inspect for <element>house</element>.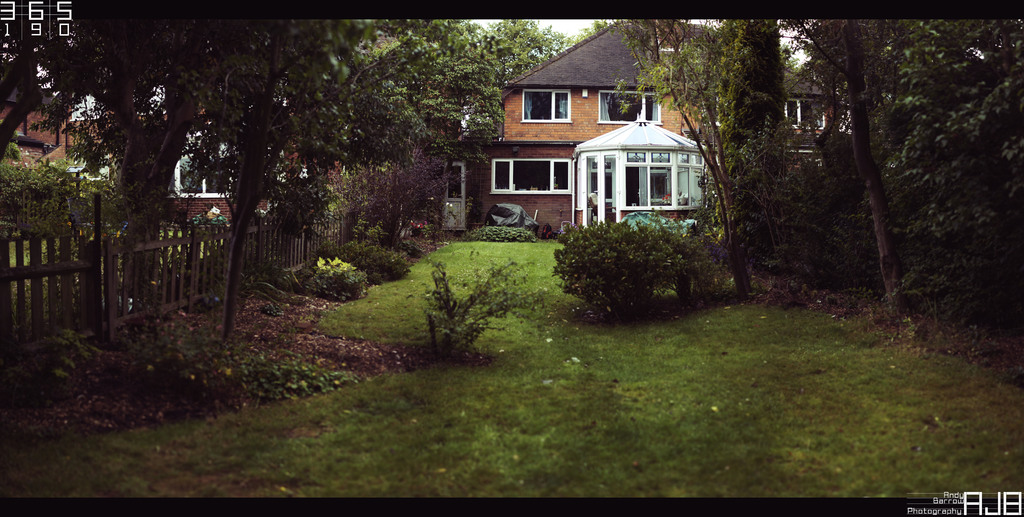
Inspection: <box>435,19,852,241</box>.
